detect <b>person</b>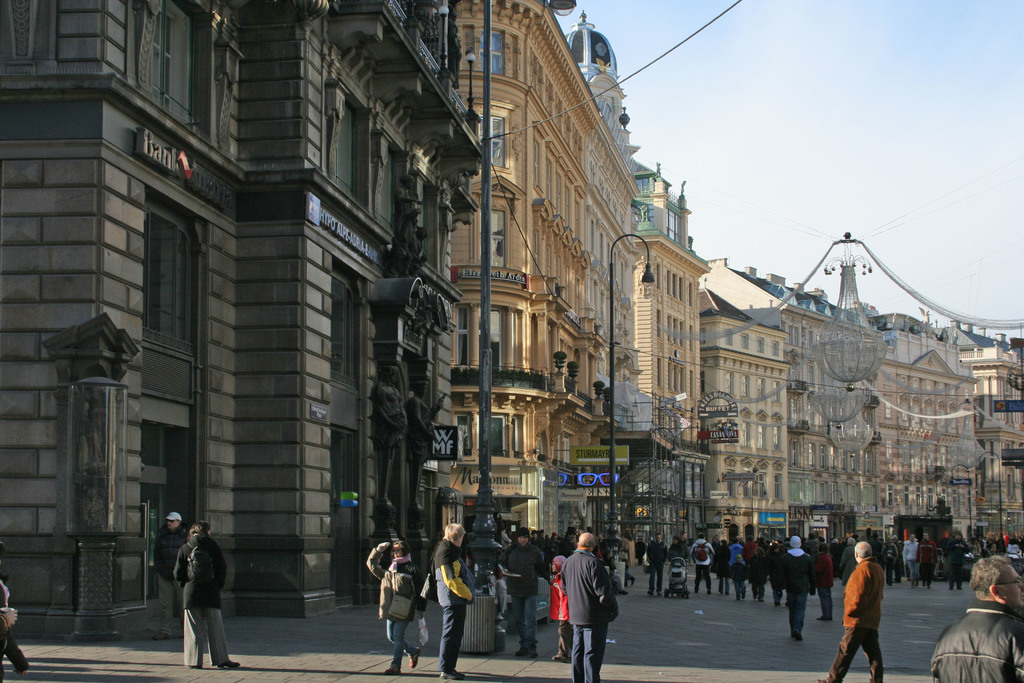
[0, 566, 36, 682]
